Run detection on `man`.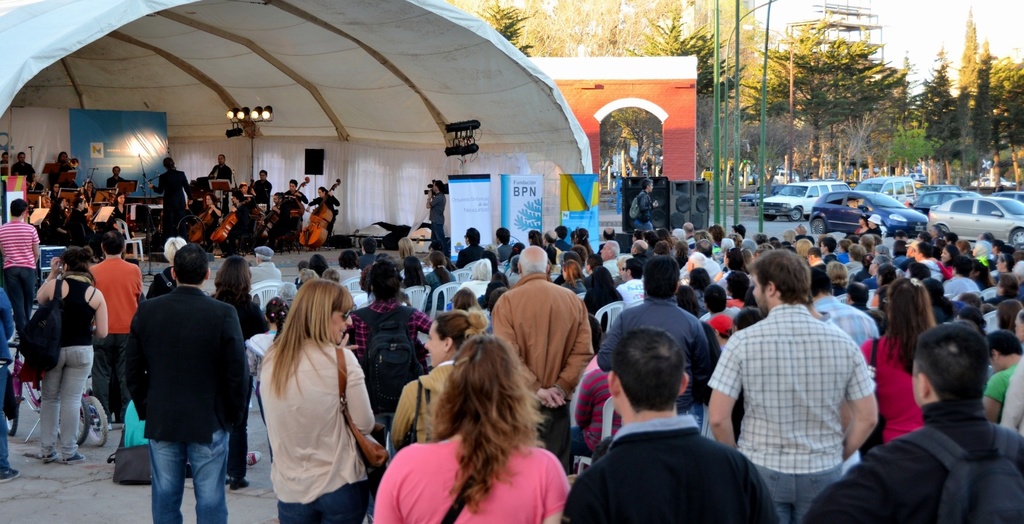
Result: {"left": 0, "top": 199, "right": 43, "bottom": 343}.
